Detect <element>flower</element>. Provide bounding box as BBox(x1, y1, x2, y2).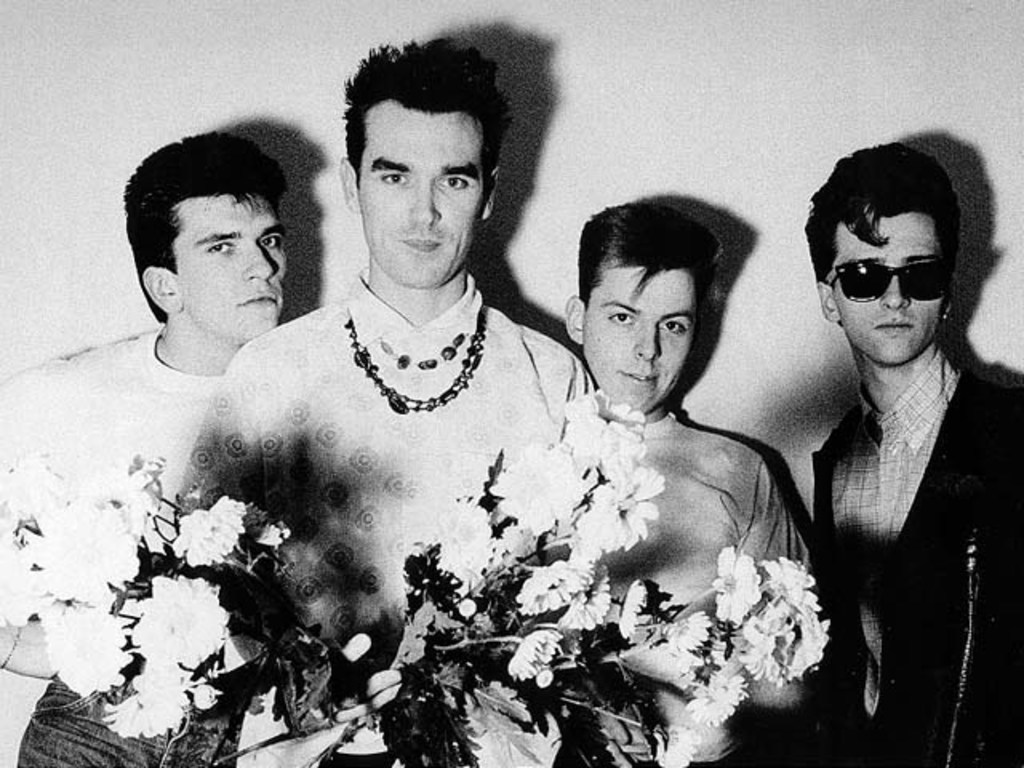
BBox(654, 722, 702, 766).
